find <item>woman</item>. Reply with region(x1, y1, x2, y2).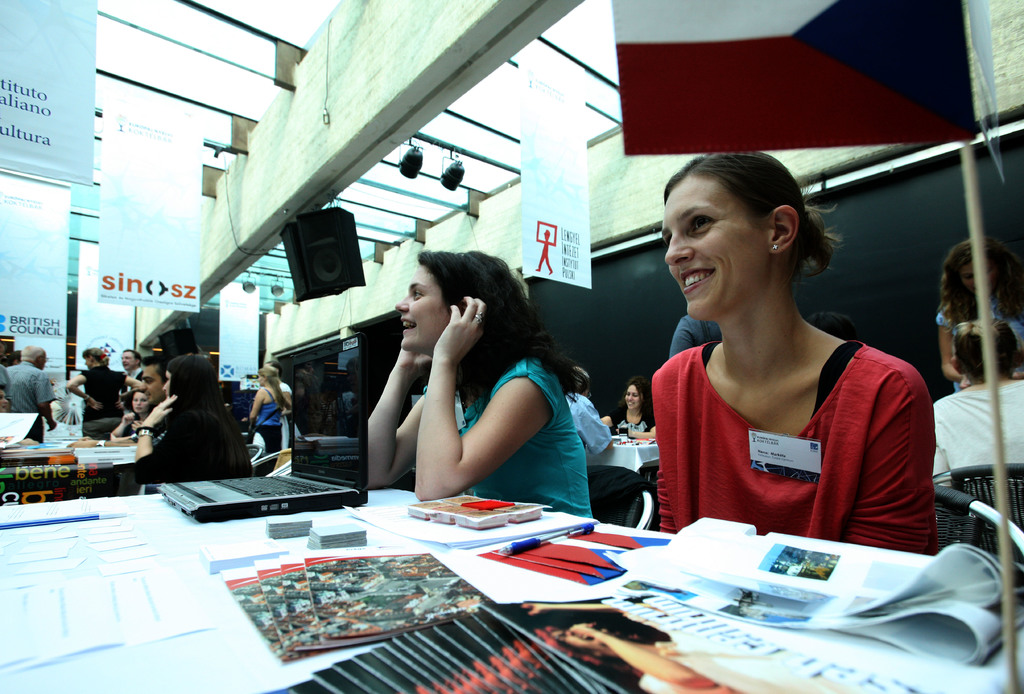
region(631, 121, 938, 558).
